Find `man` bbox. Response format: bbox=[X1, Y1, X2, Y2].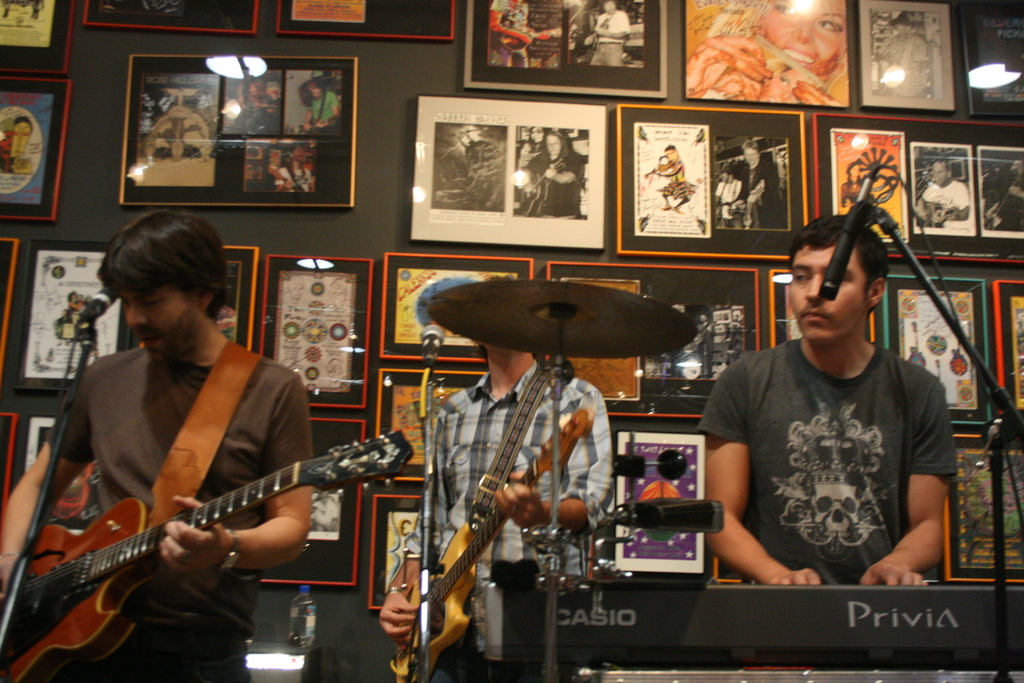
bbox=[0, 211, 312, 682].
